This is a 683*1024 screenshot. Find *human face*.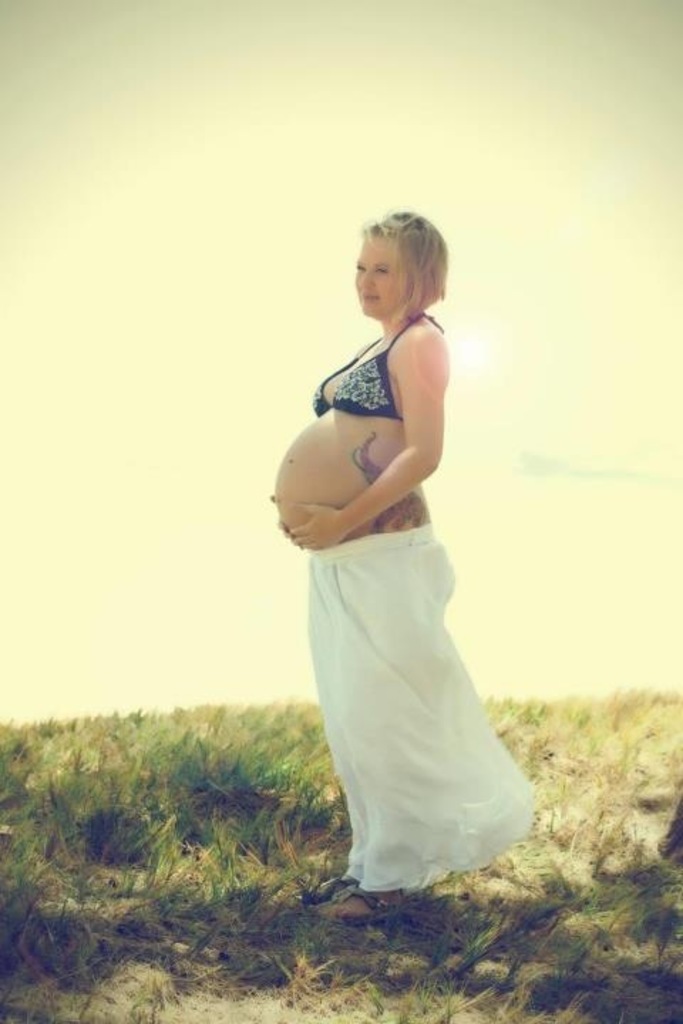
Bounding box: x1=350 y1=230 x2=414 y2=319.
